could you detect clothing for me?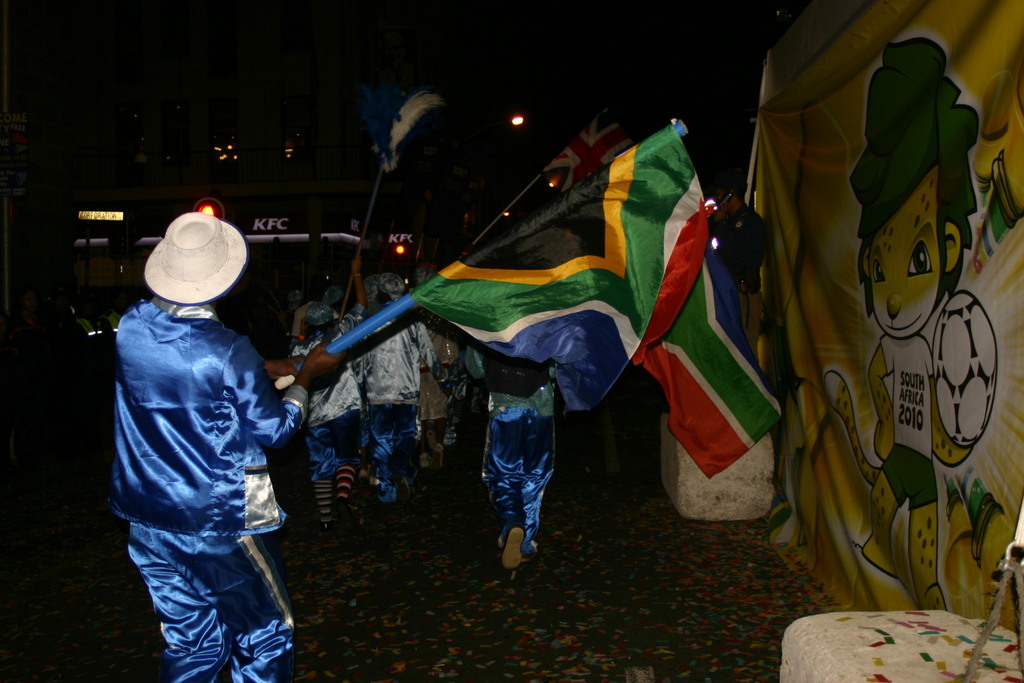
Detection result: bbox=[279, 333, 363, 521].
